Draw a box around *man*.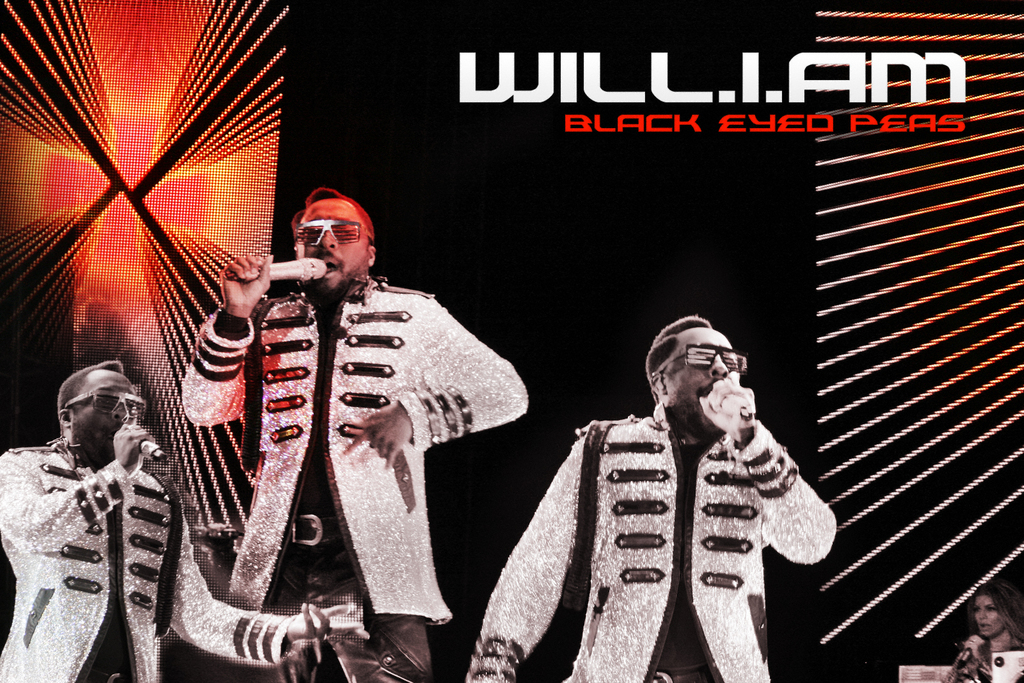
[left=0, top=357, right=366, bottom=682].
